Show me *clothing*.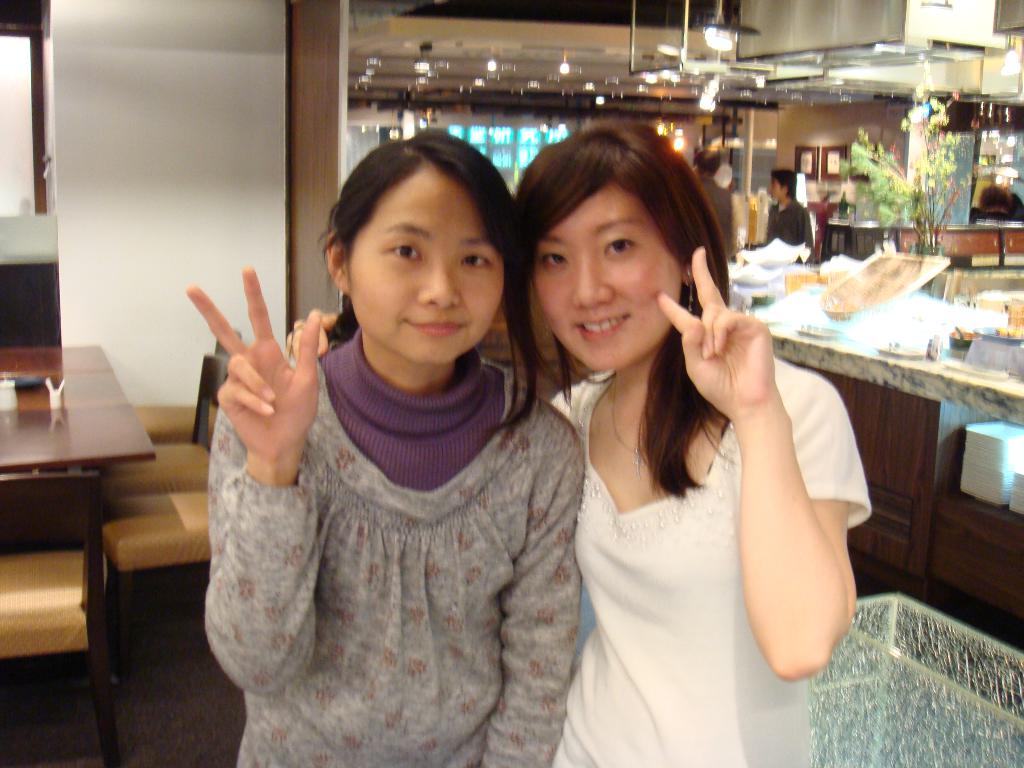
*clothing* is here: 547, 343, 875, 767.
